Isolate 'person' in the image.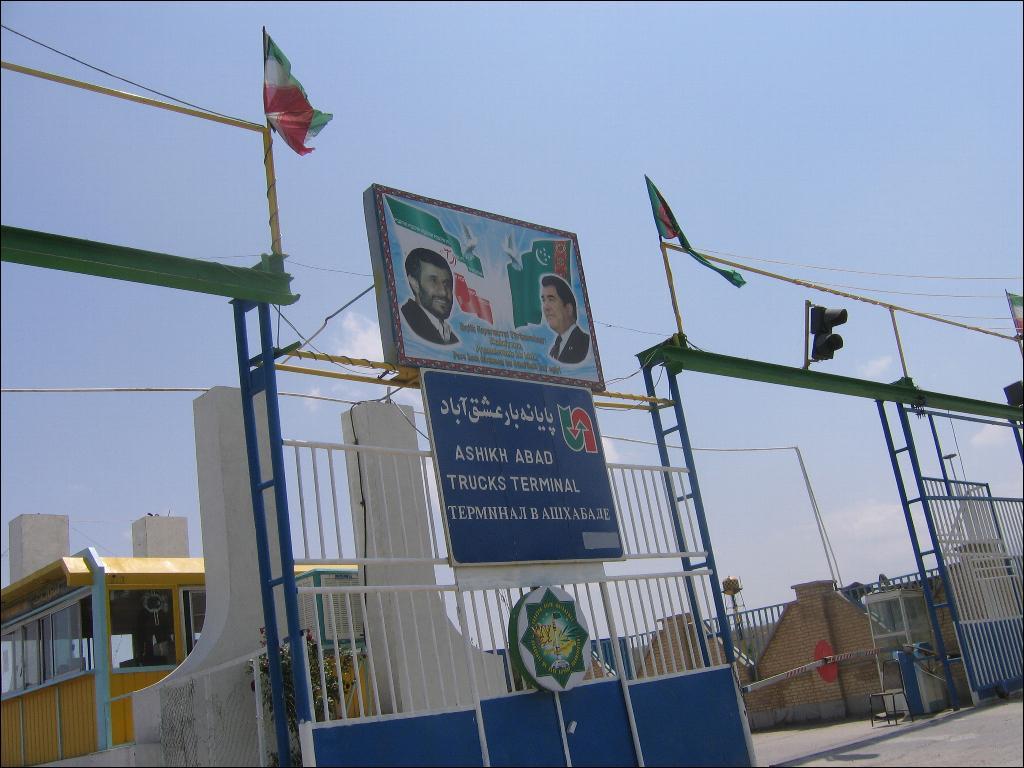
Isolated region: [x1=397, y1=244, x2=460, y2=344].
